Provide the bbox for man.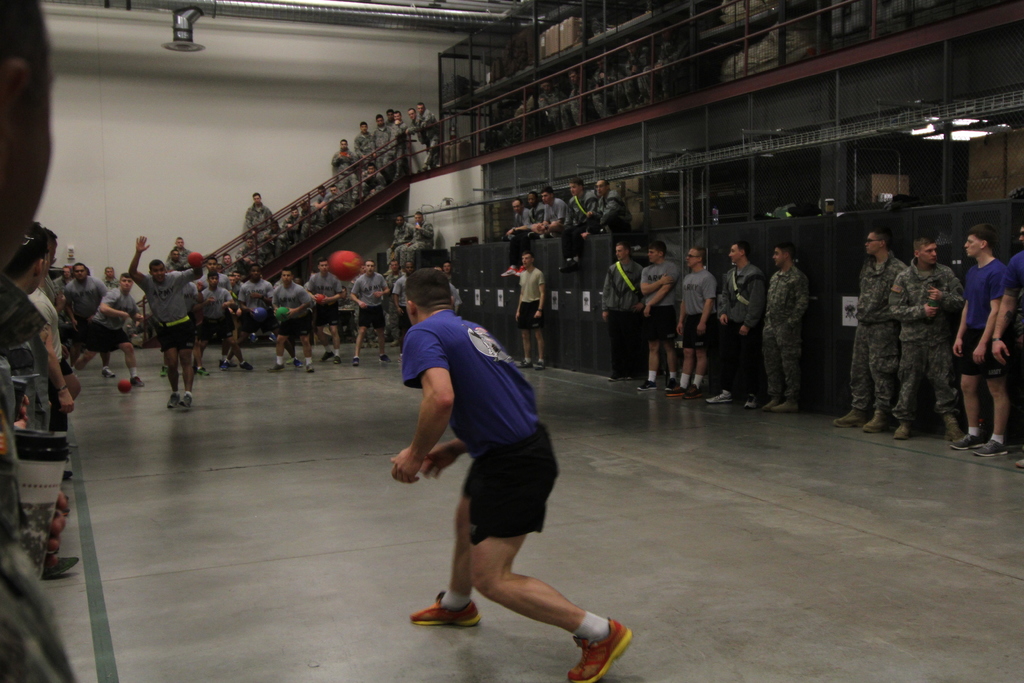
x1=992, y1=222, x2=1023, y2=470.
